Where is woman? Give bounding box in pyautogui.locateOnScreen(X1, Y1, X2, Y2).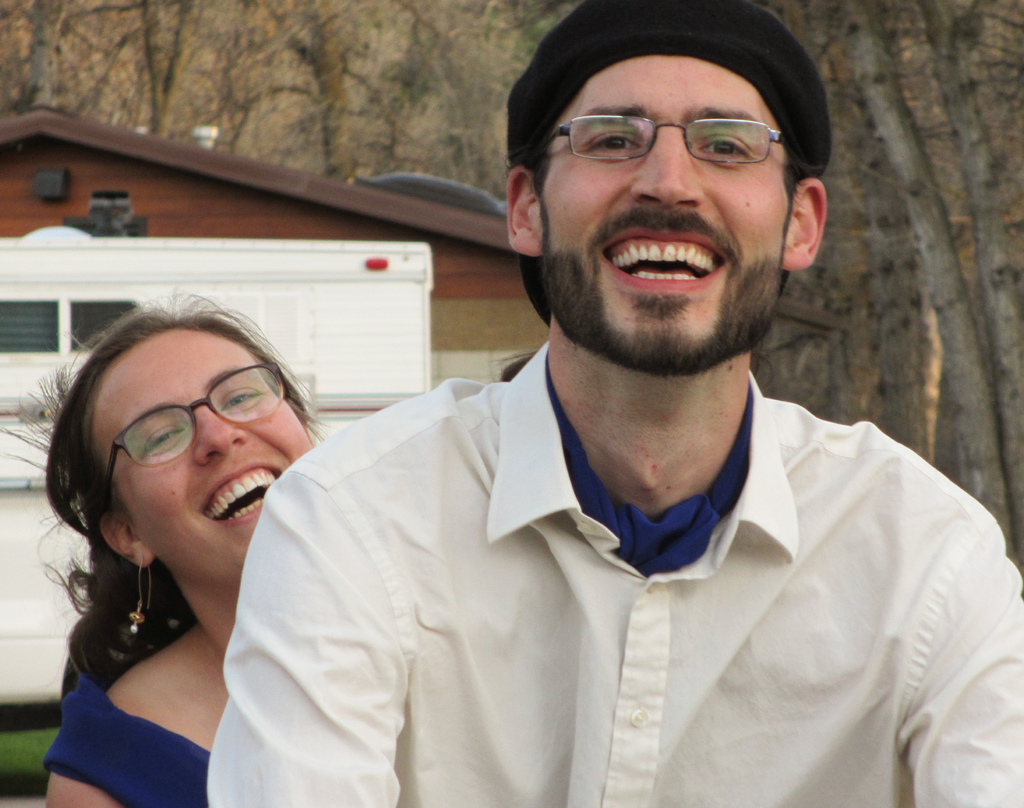
pyautogui.locateOnScreen(0, 293, 332, 807).
